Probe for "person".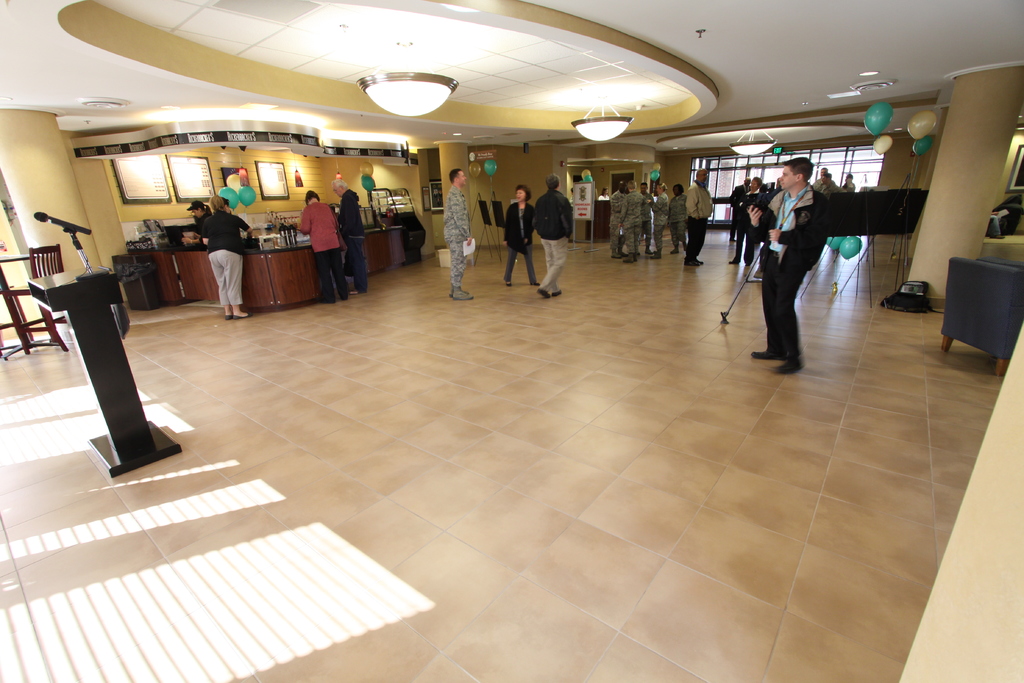
Probe result: locate(296, 185, 346, 309).
